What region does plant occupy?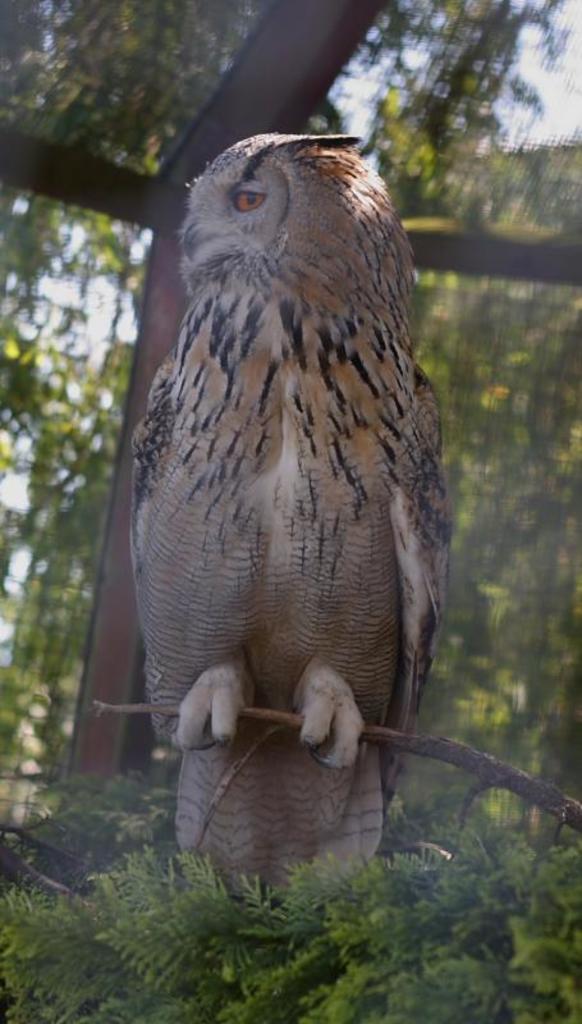
0,695,581,1023.
